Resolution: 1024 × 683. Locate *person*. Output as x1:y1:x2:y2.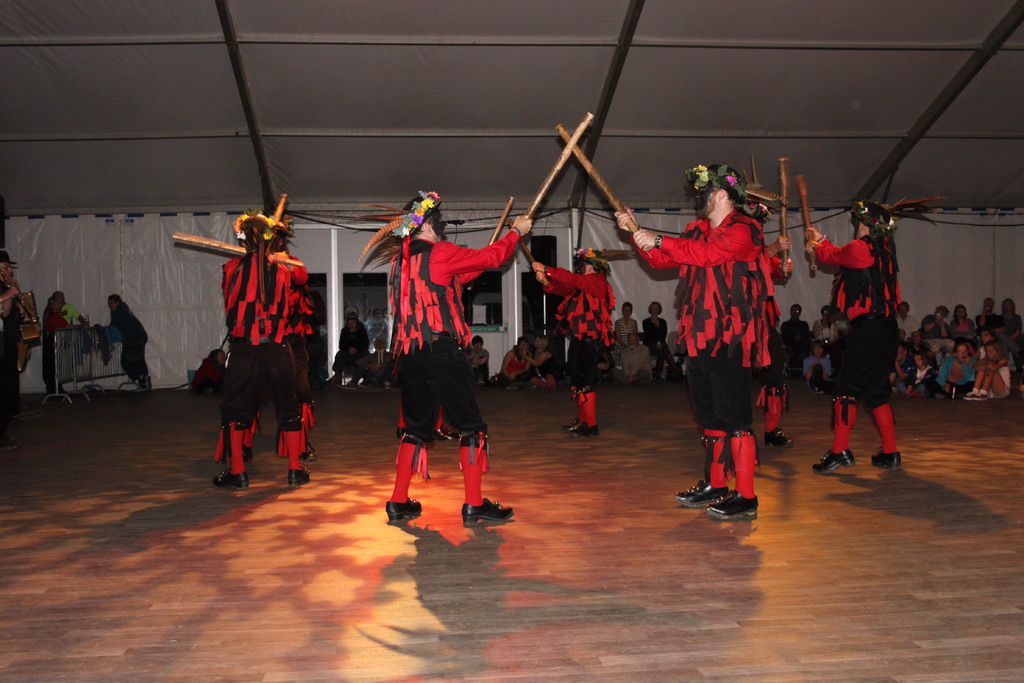
611:157:769:530.
